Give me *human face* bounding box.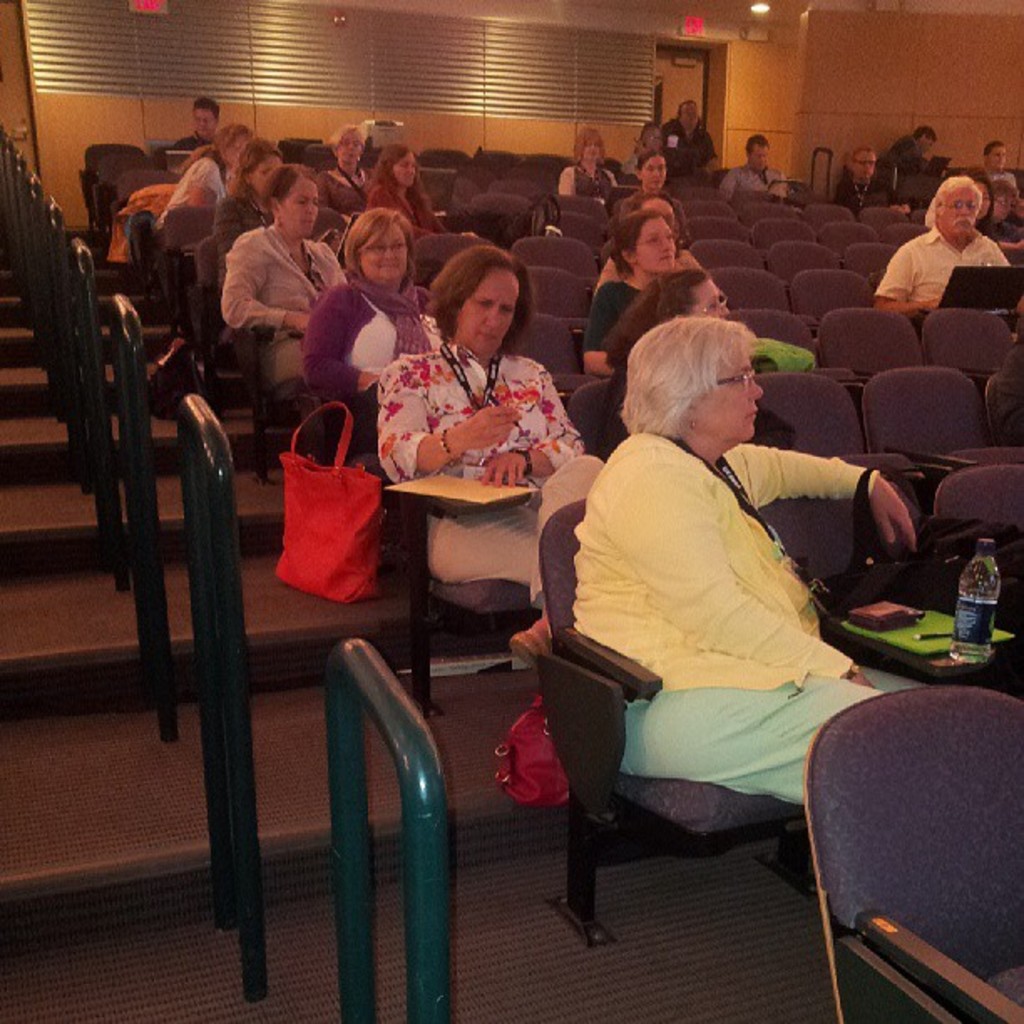
[left=581, top=139, right=596, bottom=159].
